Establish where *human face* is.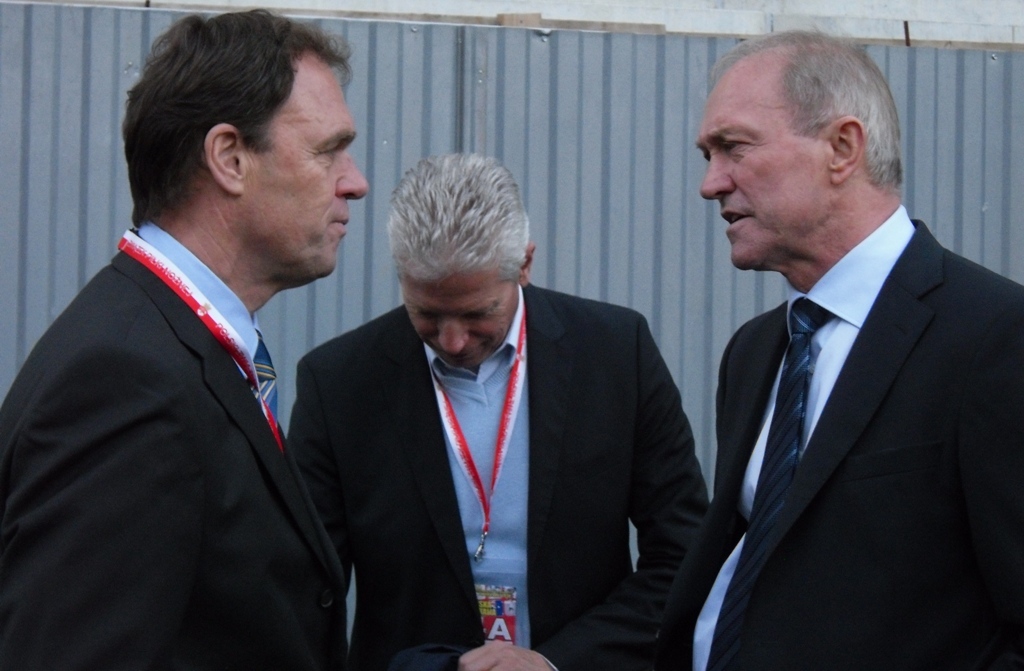
Established at (x1=406, y1=269, x2=515, y2=361).
